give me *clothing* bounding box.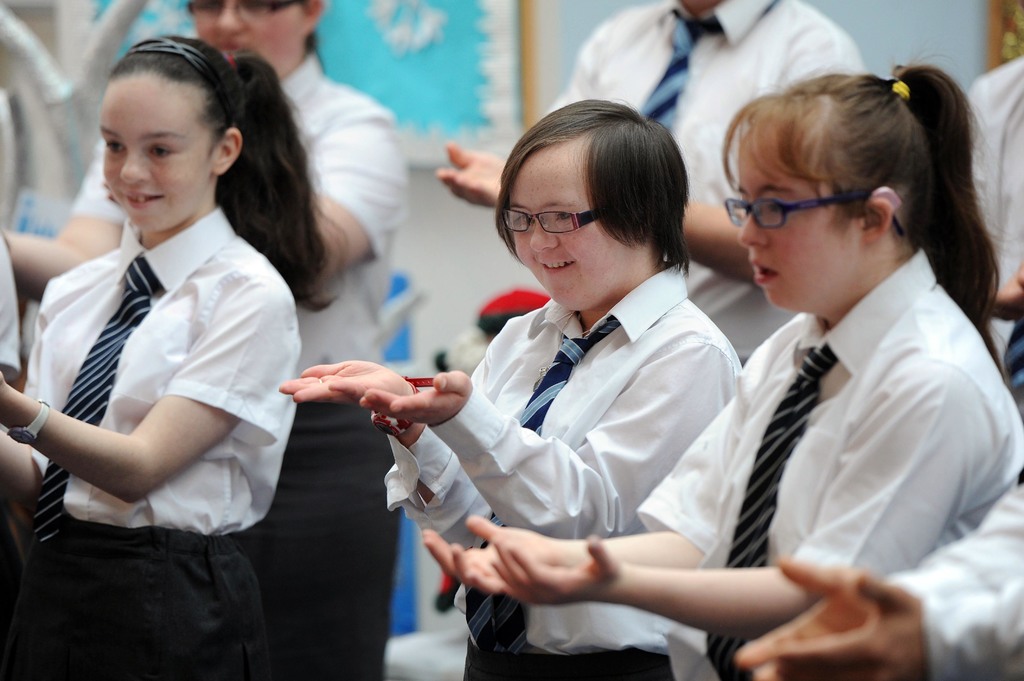
{"x1": 957, "y1": 60, "x2": 1023, "y2": 427}.
